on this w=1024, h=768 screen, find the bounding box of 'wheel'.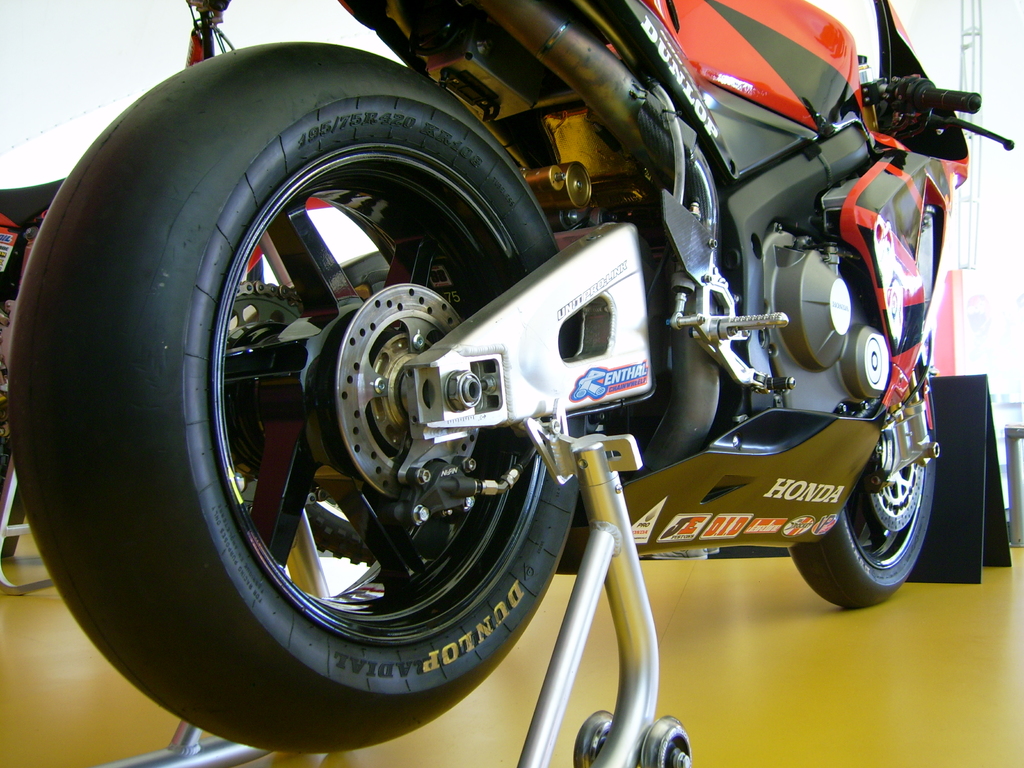
Bounding box: BBox(818, 414, 936, 604).
